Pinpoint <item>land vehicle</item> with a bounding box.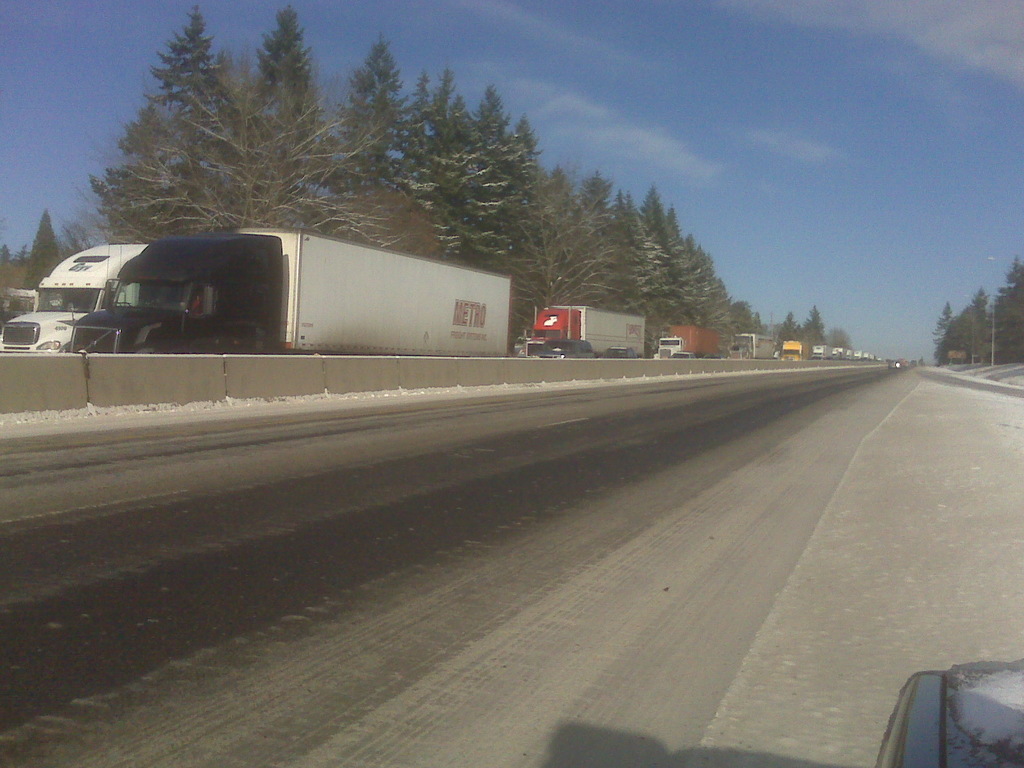
(x1=655, y1=323, x2=719, y2=358).
